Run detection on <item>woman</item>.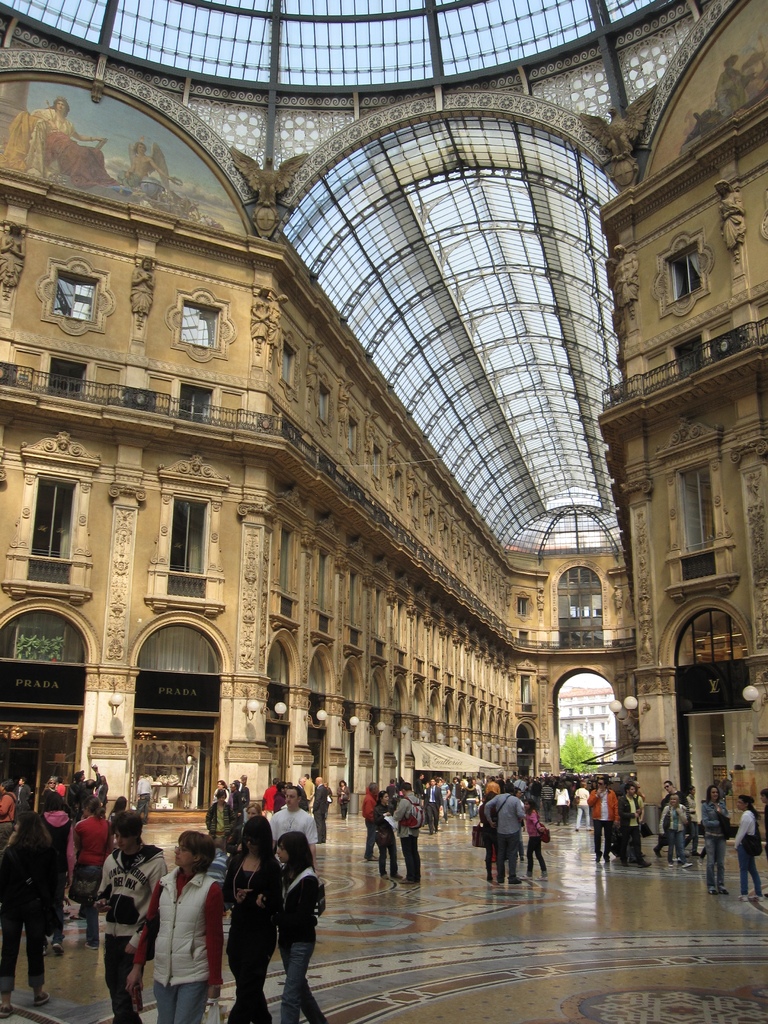
Result: rect(34, 95, 120, 185).
